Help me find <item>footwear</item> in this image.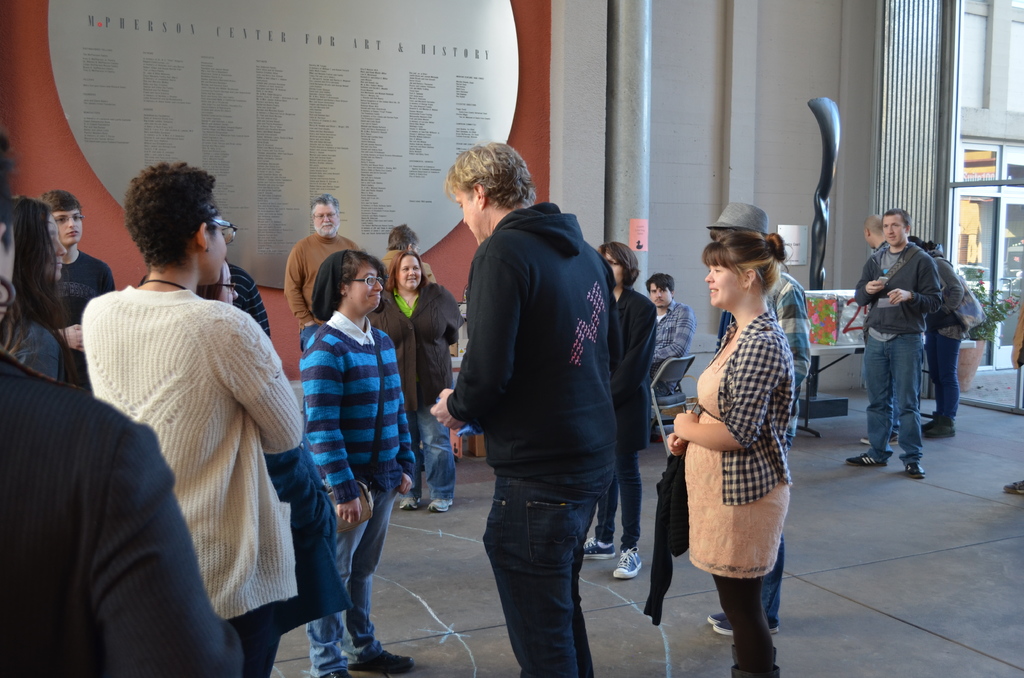
Found it: bbox=(398, 494, 423, 511).
